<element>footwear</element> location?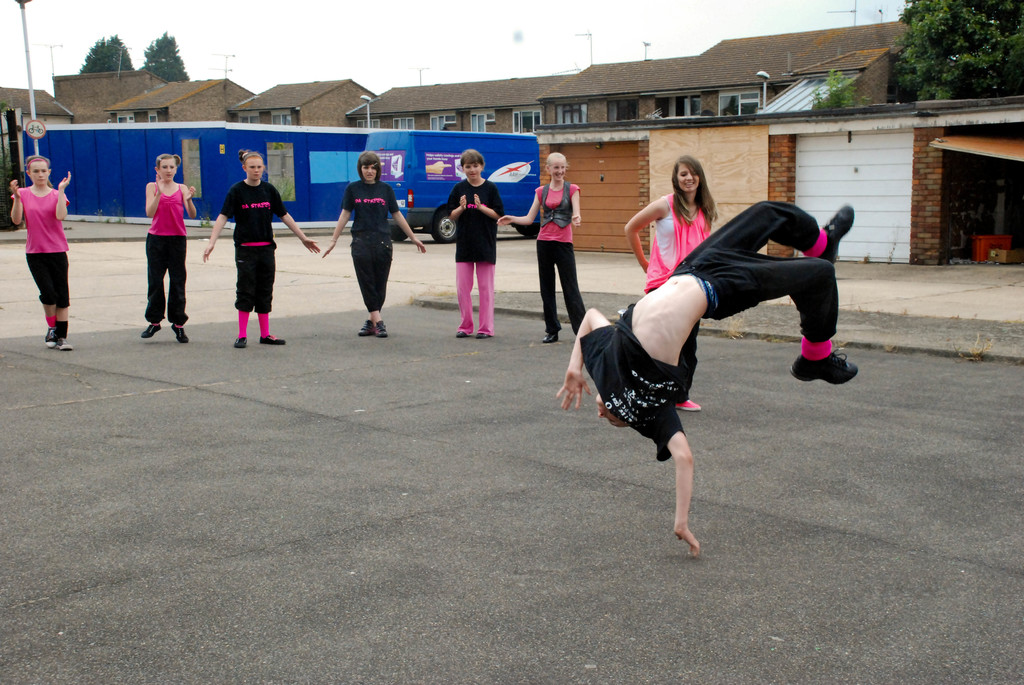
x1=787, y1=348, x2=856, y2=386
